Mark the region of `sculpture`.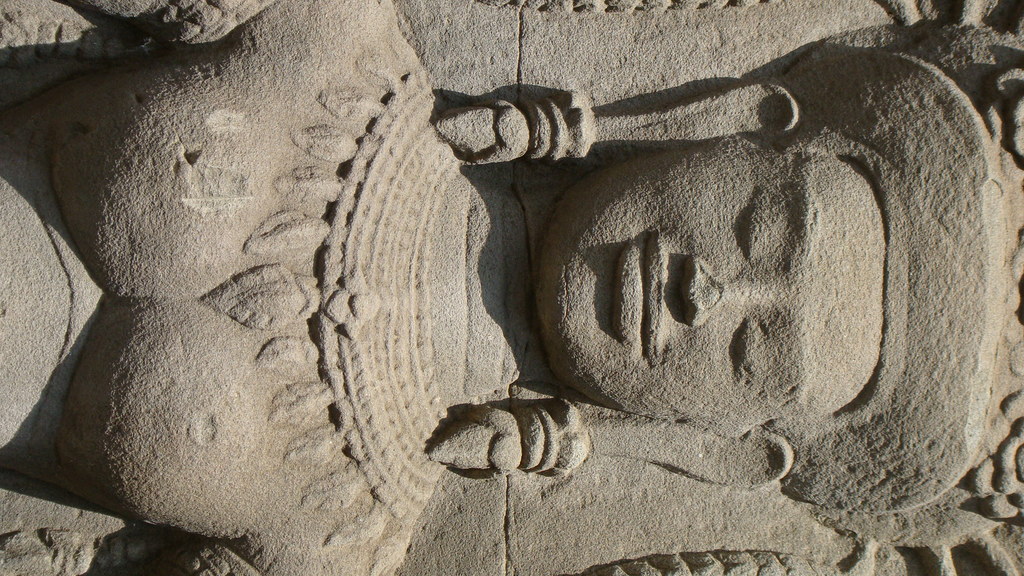
Region: 101:42:1006:546.
